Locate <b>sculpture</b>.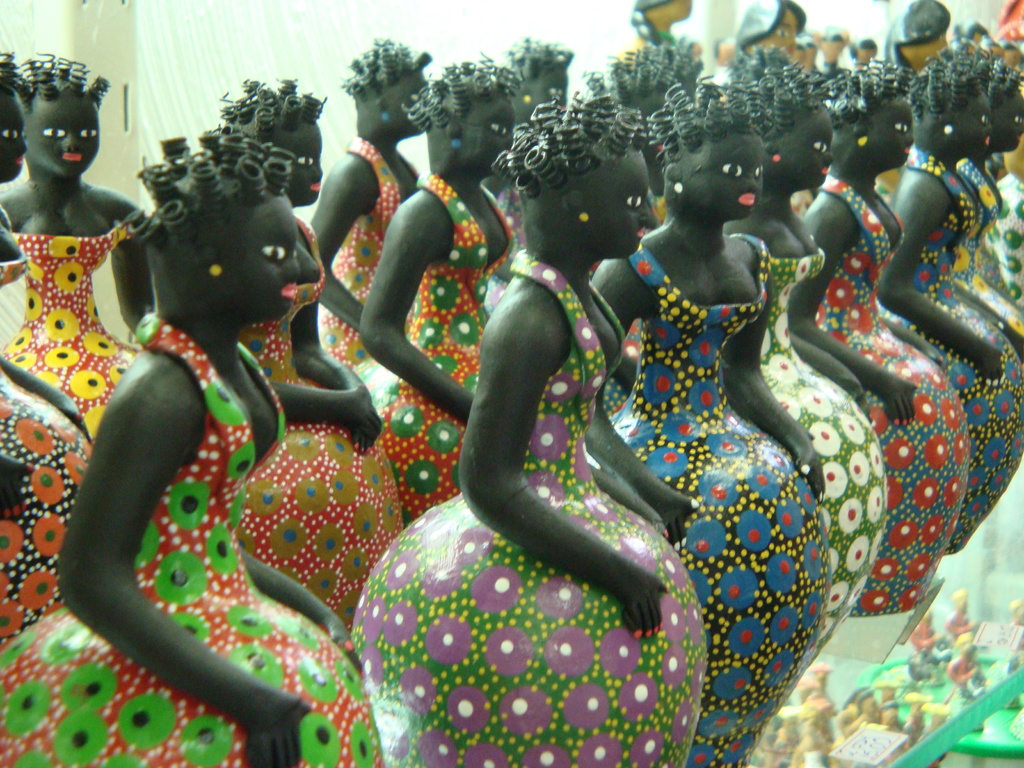
Bounding box: BBox(794, 32, 829, 81).
